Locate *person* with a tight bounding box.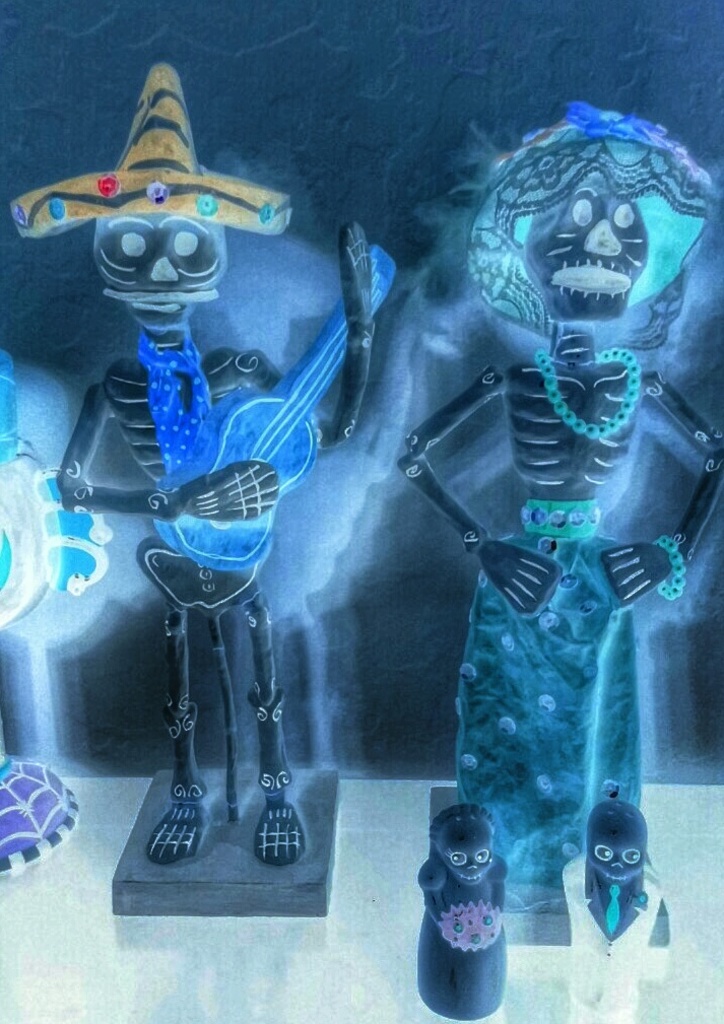
9:64:376:867.
